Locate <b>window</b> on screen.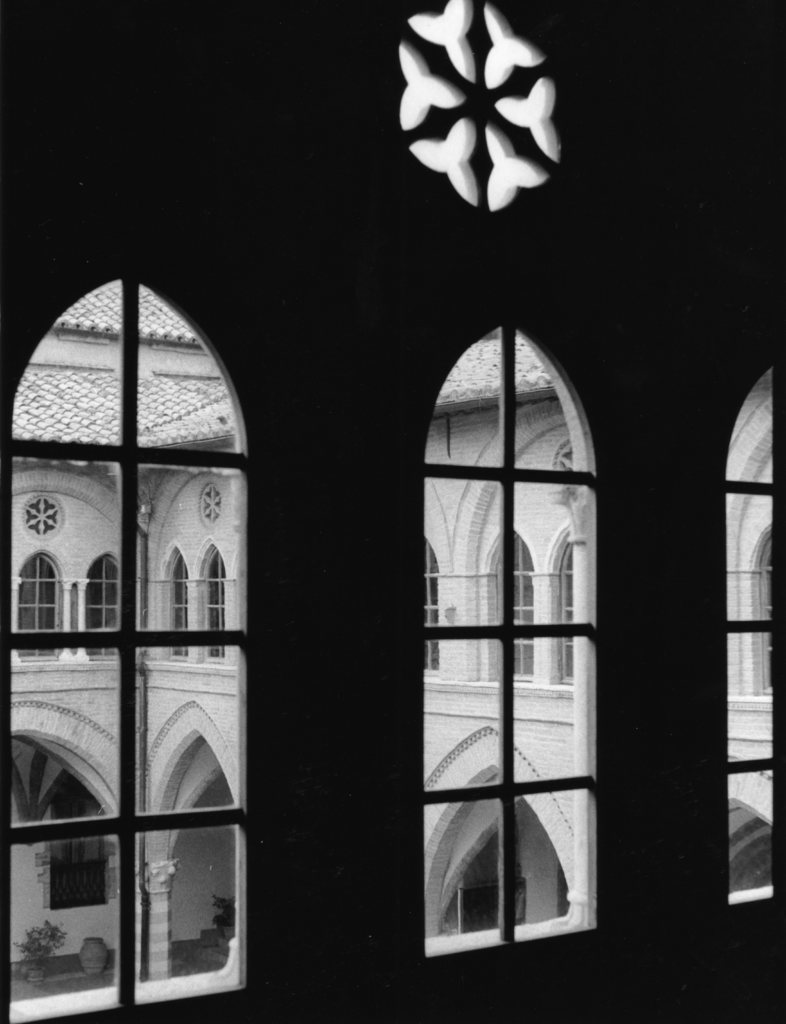
On screen at box(541, 526, 575, 685).
